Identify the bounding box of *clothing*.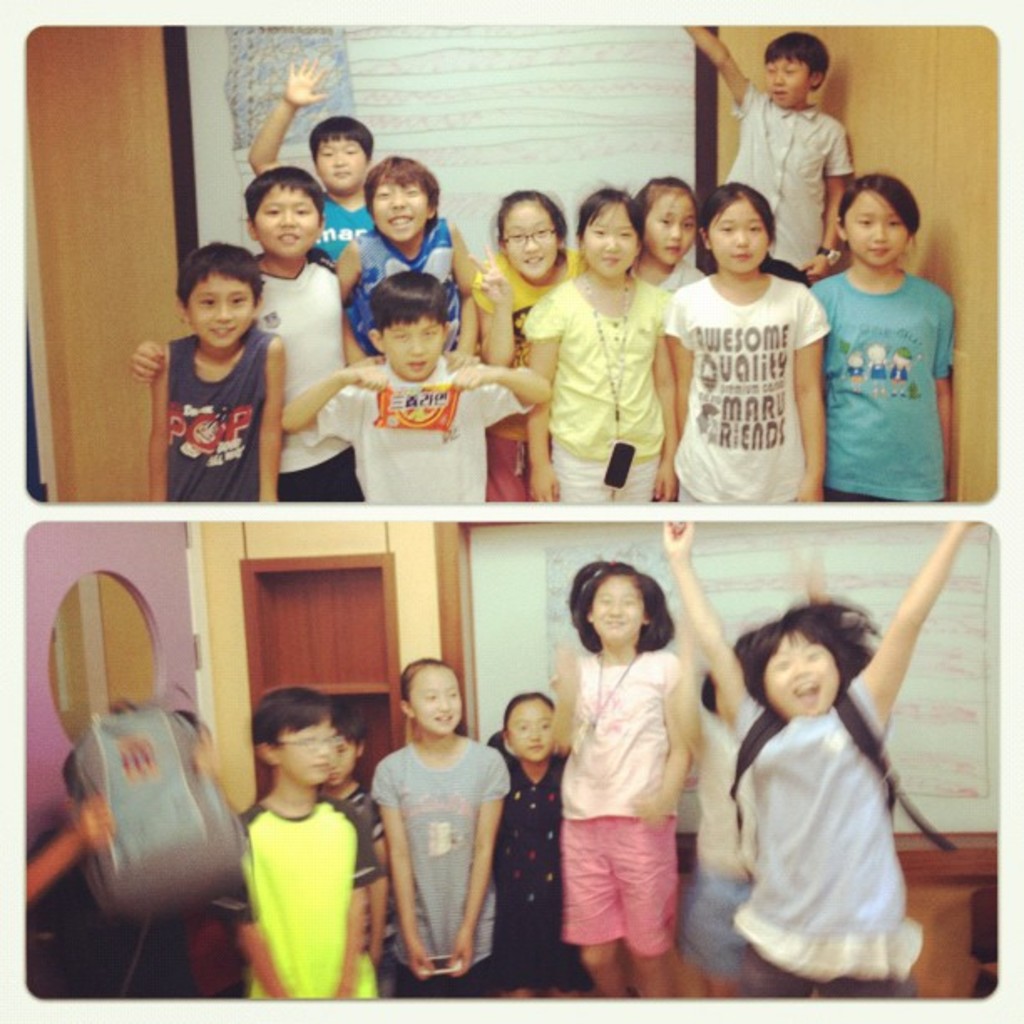
373, 730, 512, 999.
